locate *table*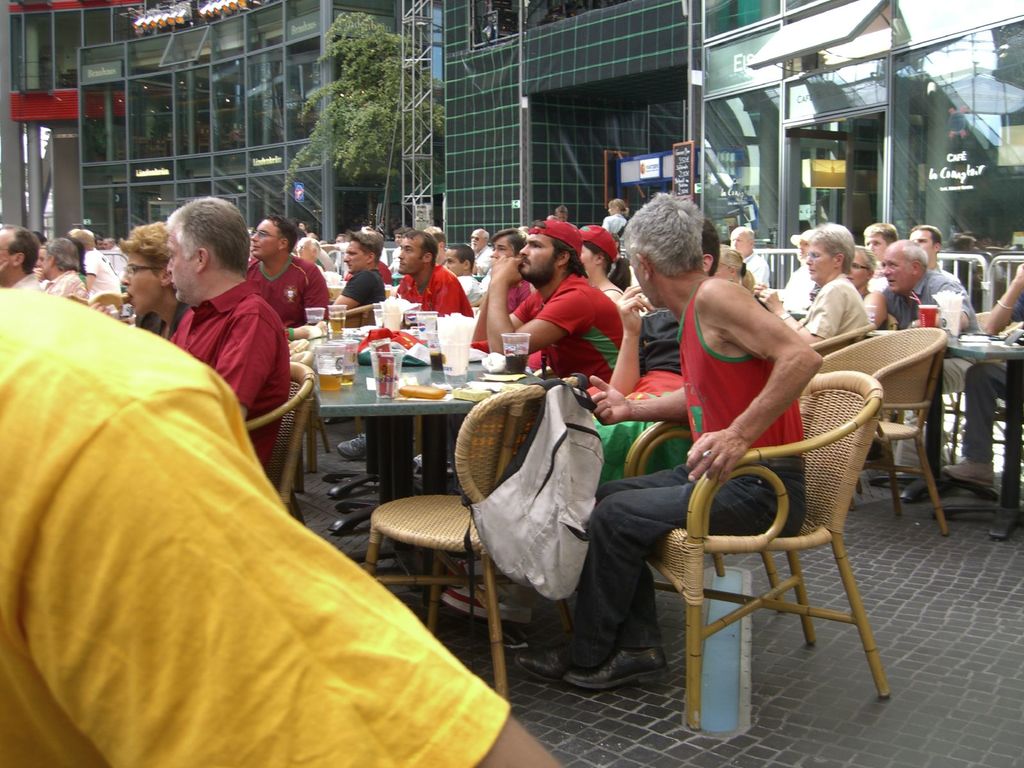
940, 321, 1023, 553
